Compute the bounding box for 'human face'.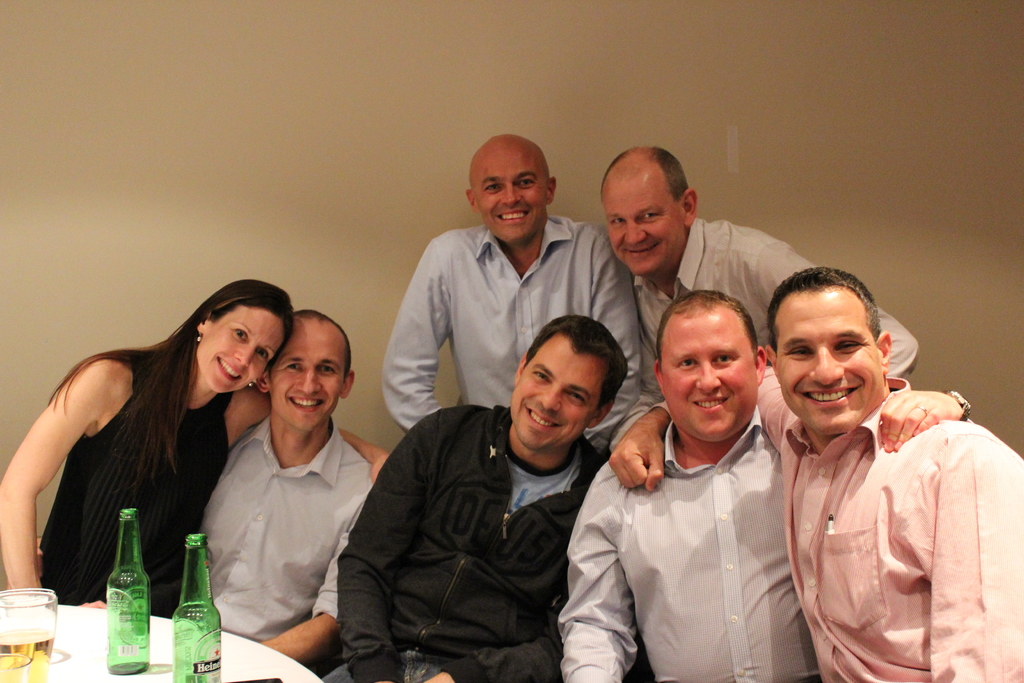
pyautogui.locateOnScreen(194, 308, 282, 397).
